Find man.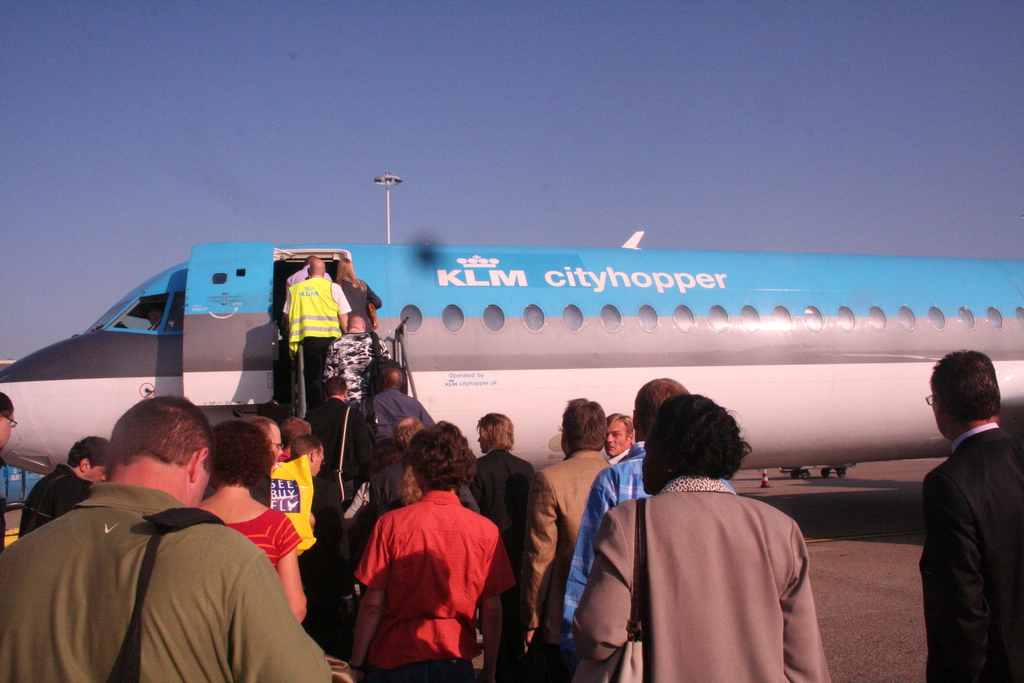
Rect(372, 413, 483, 521).
